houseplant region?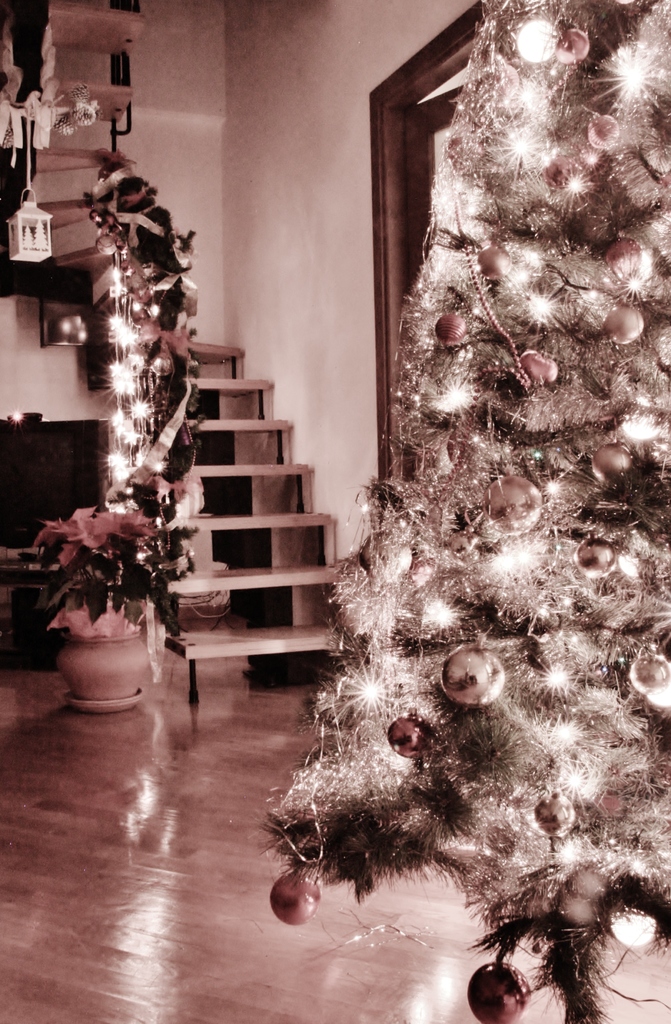
(left=30, top=502, right=163, bottom=712)
